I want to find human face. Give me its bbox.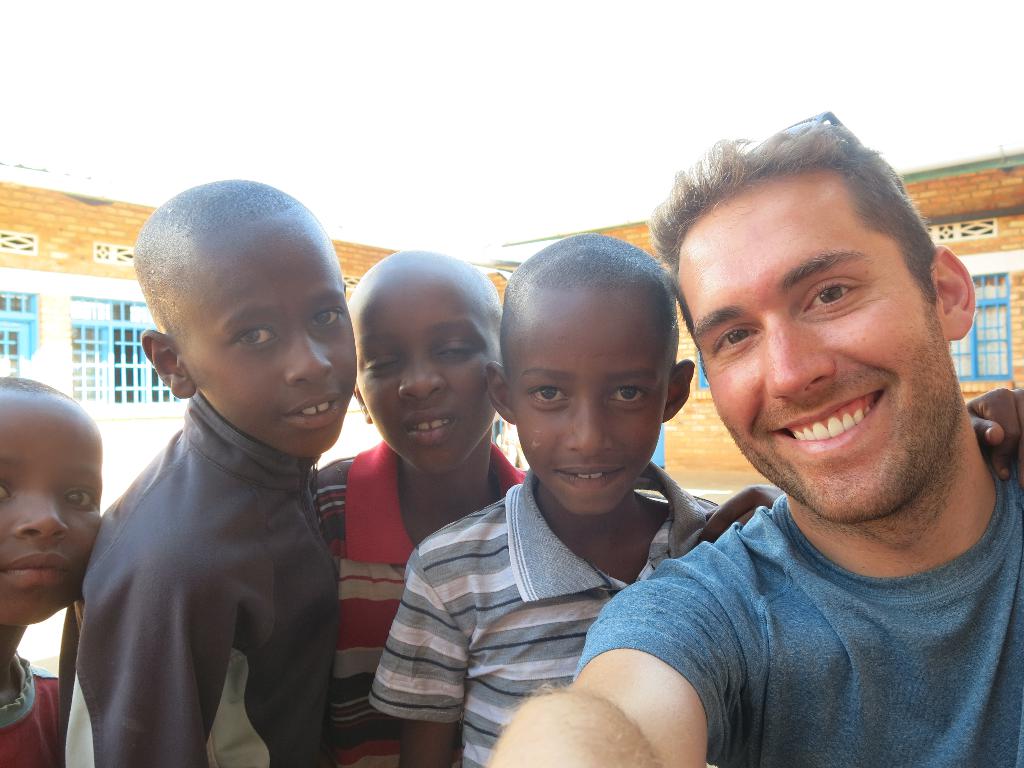
x1=354 y1=283 x2=497 y2=474.
